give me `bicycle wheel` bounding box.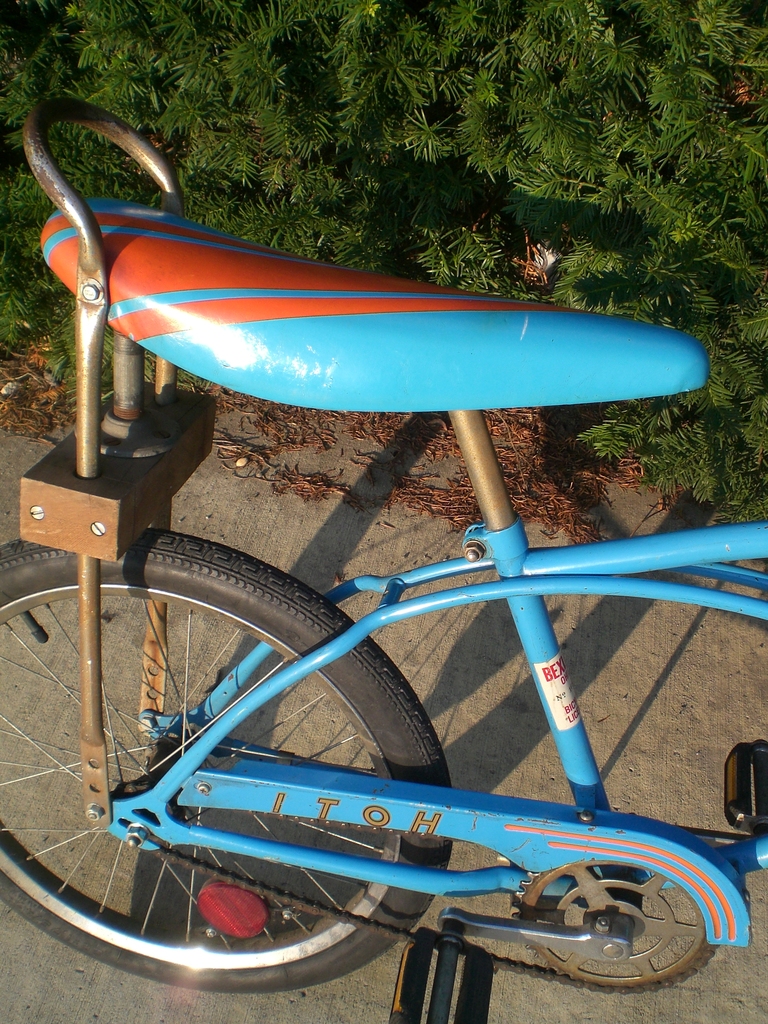
[left=0, top=543, right=412, bottom=968].
